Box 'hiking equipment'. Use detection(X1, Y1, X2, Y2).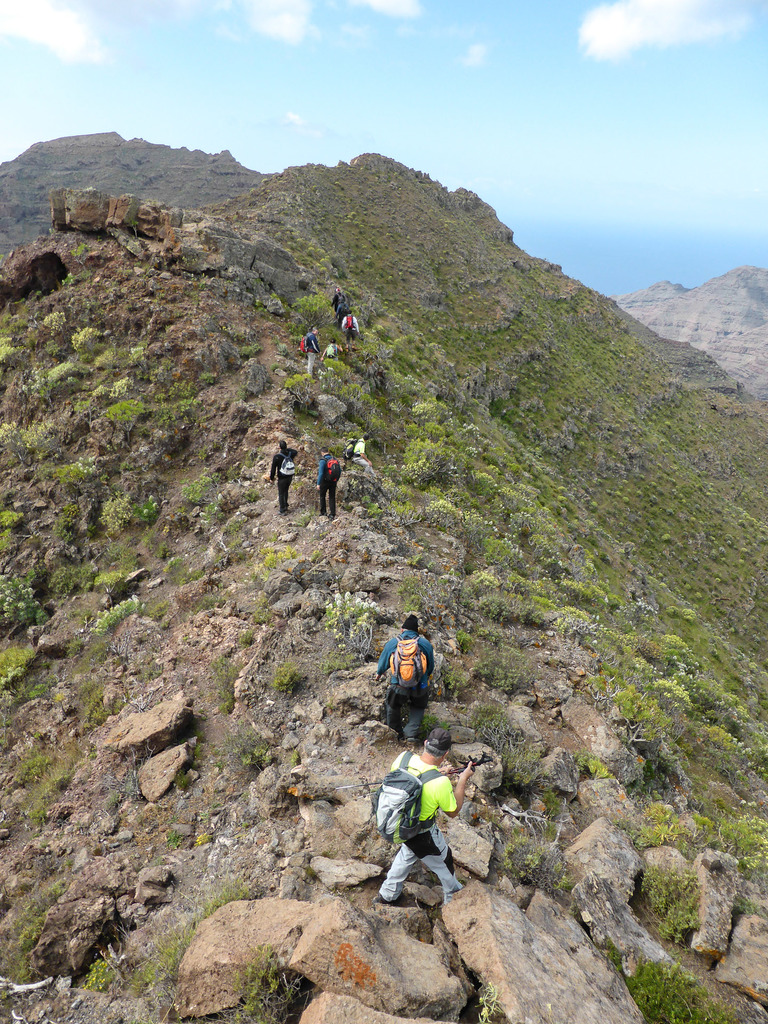
detection(295, 335, 310, 355).
